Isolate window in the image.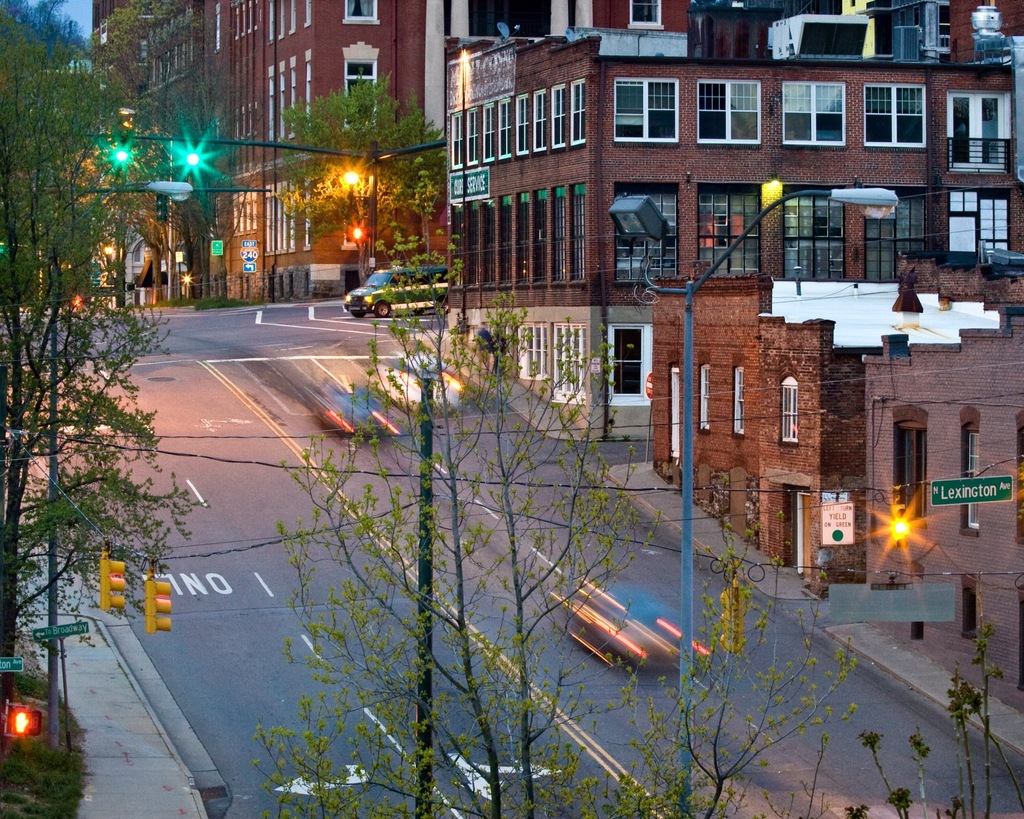
Isolated region: {"left": 109, "top": 0, "right": 116, "bottom": 18}.
